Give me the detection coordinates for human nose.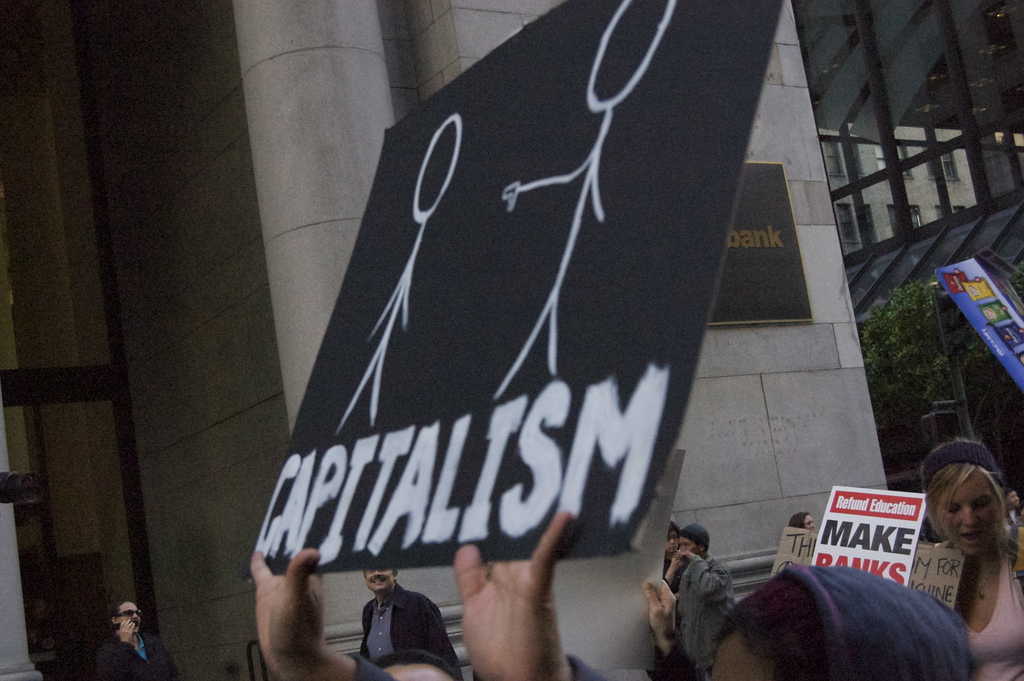
371/567/383/577.
